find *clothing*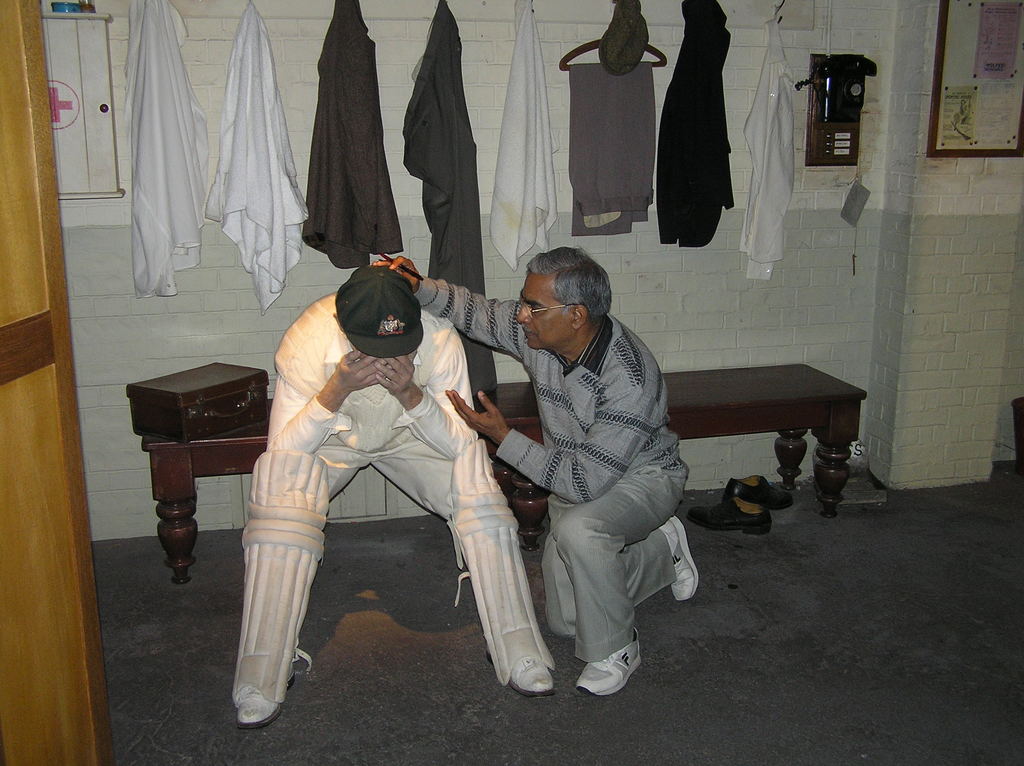
(x1=655, y1=0, x2=735, y2=246)
